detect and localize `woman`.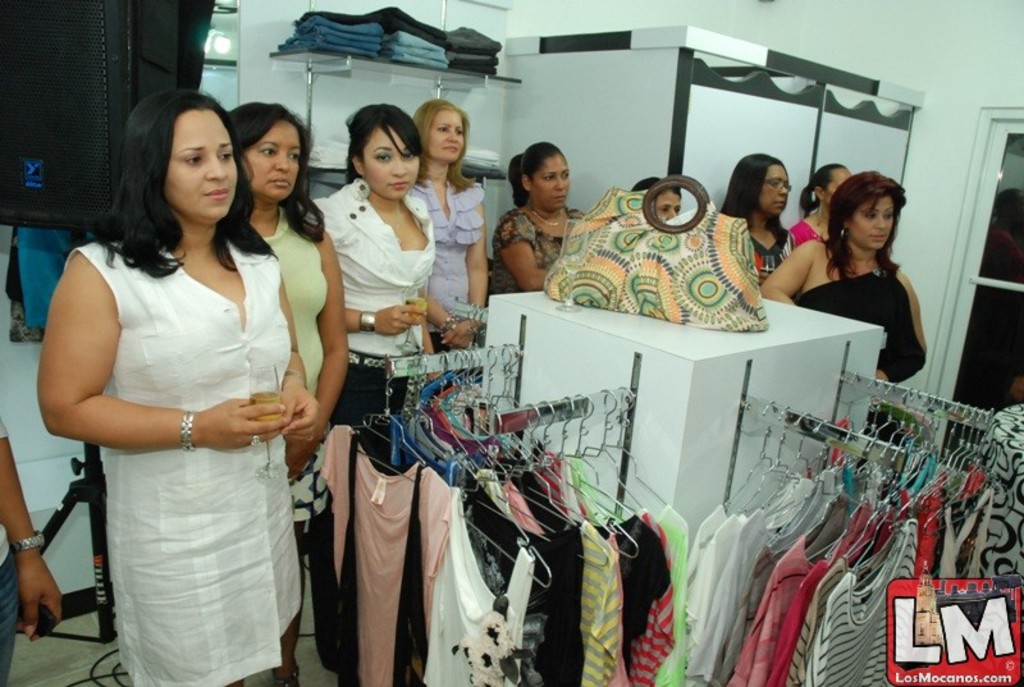
Localized at {"x1": 787, "y1": 159, "x2": 851, "y2": 246}.
